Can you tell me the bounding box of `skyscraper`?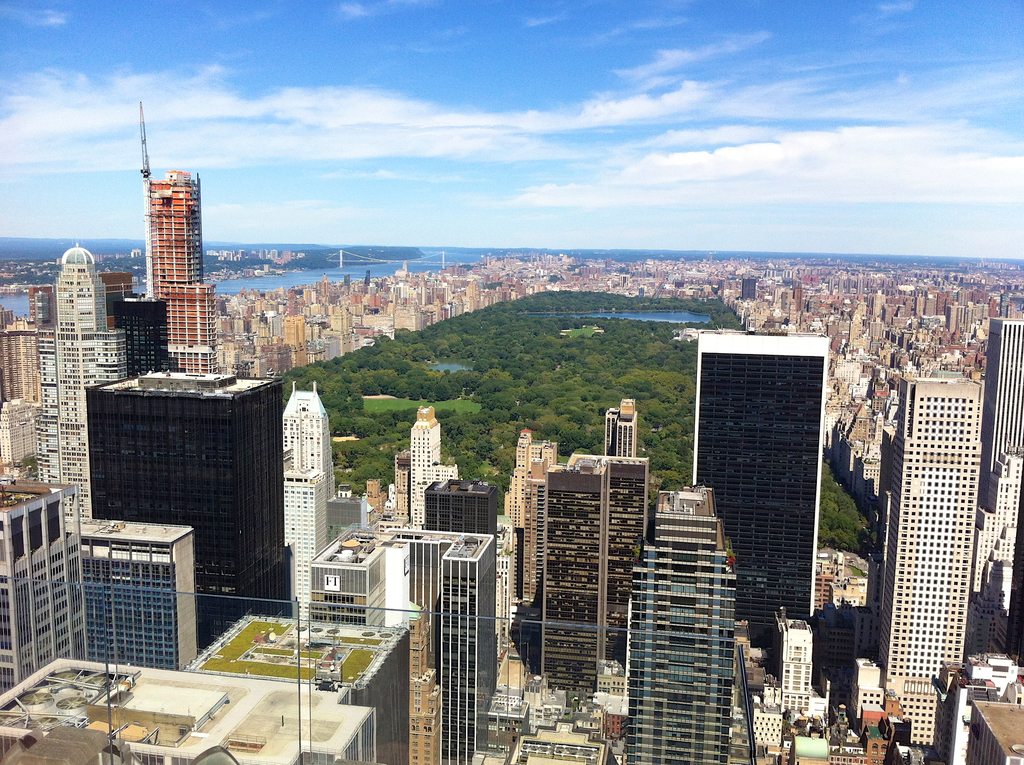
detection(979, 318, 1023, 501).
